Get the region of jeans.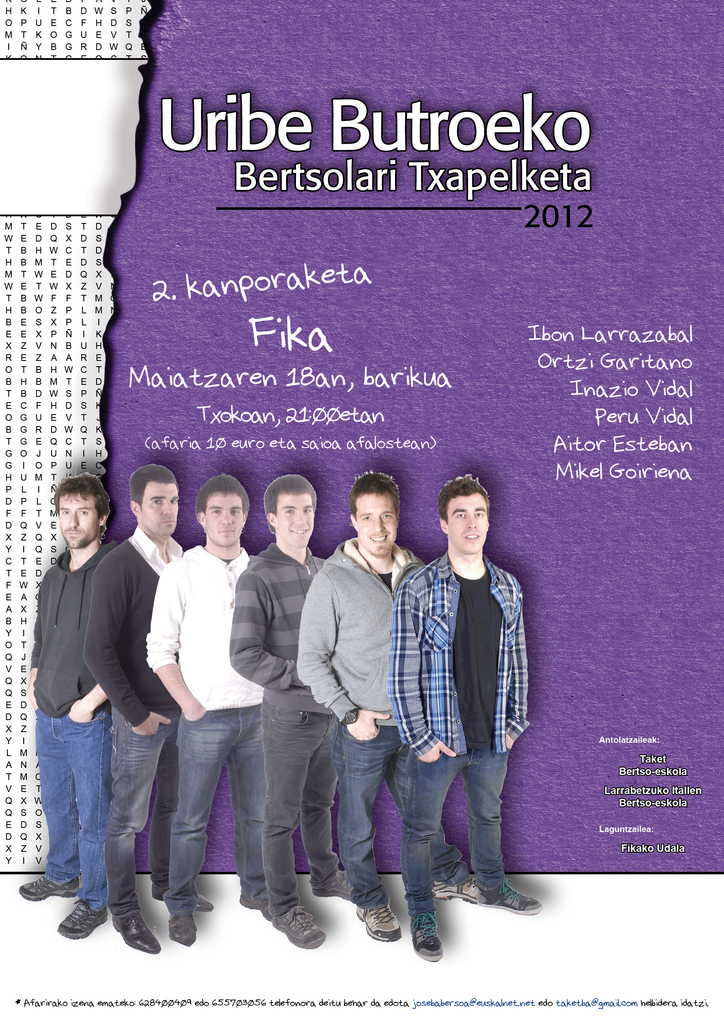
left=106, top=705, right=186, bottom=915.
